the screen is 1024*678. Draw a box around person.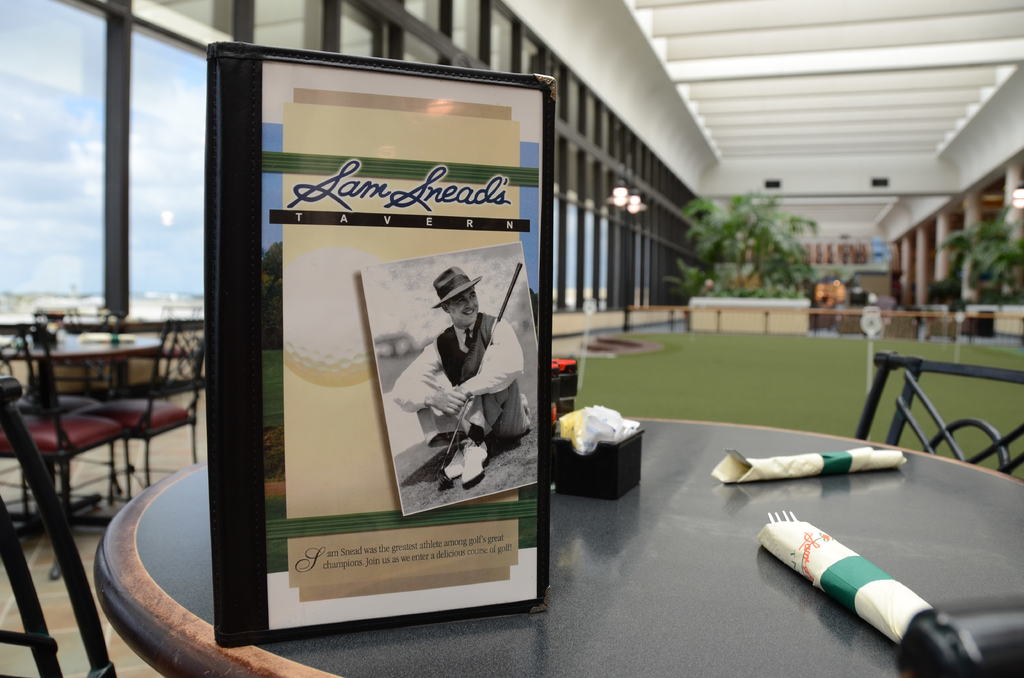
(left=395, top=264, right=534, bottom=492).
